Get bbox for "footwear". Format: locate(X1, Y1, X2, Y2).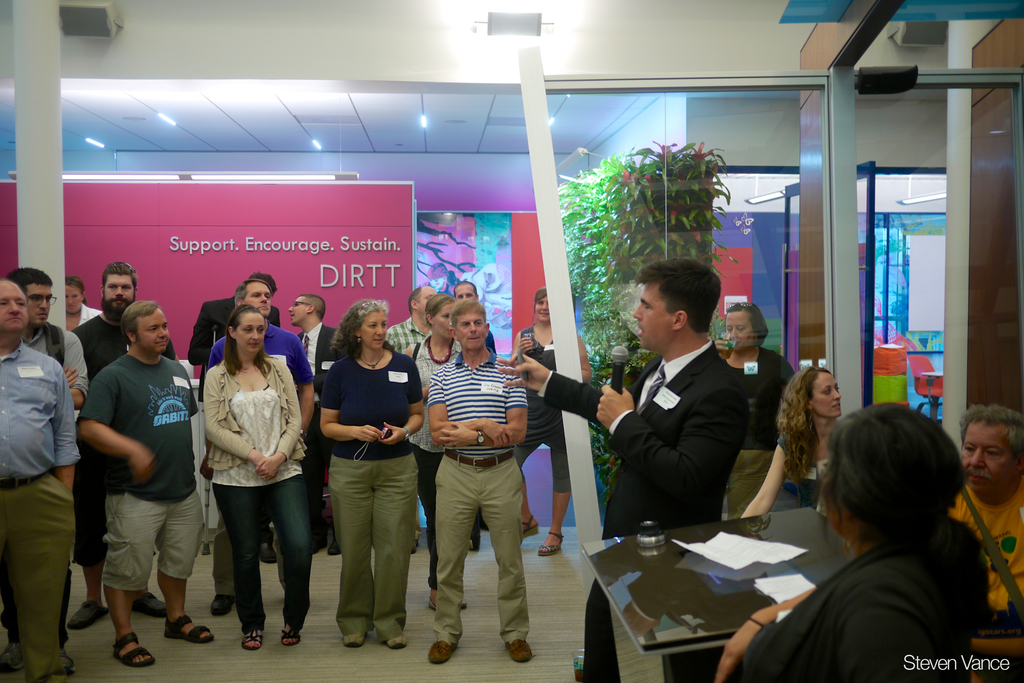
locate(507, 636, 543, 661).
